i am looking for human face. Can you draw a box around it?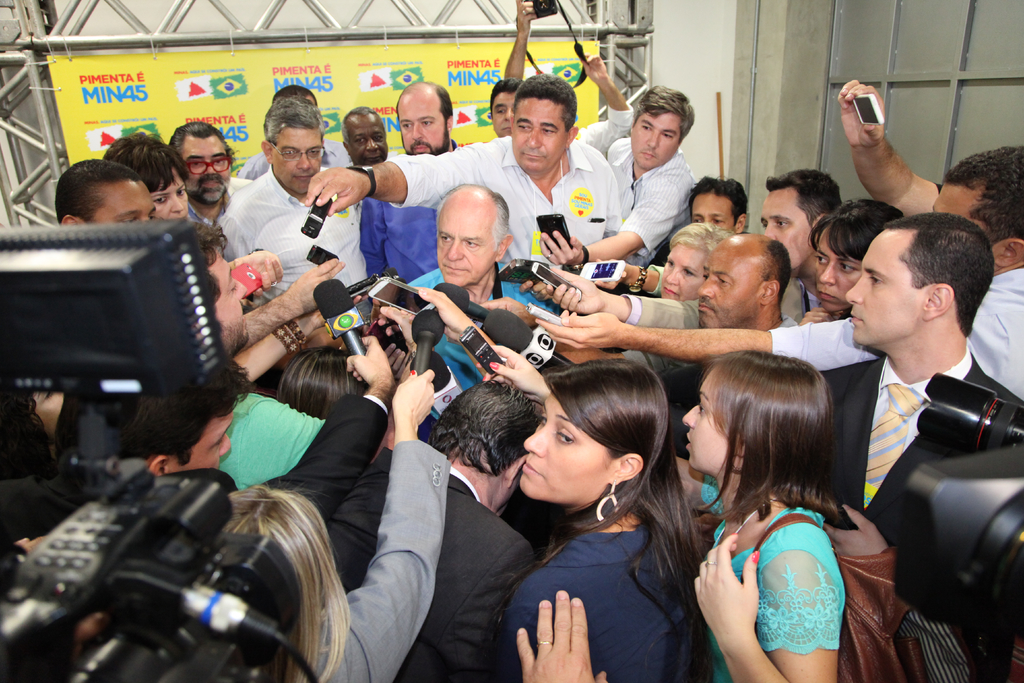
Sure, the bounding box is [x1=630, y1=111, x2=682, y2=172].
